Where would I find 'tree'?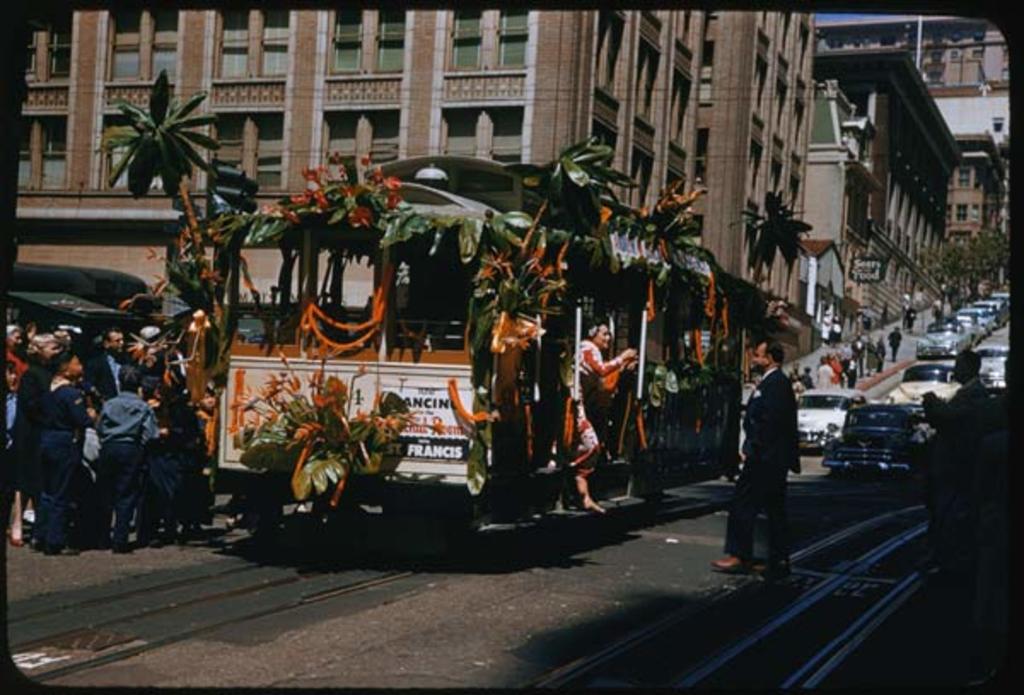
At bbox=(87, 61, 224, 312).
